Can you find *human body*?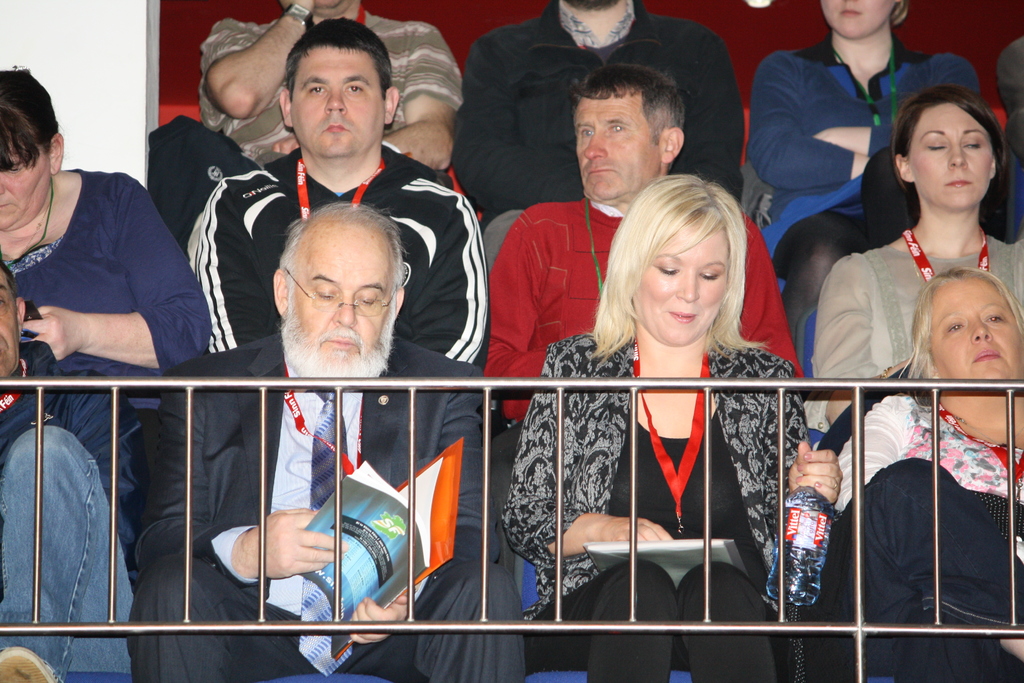
Yes, bounding box: pyautogui.locateOnScreen(828, 83, 1021, 439).
